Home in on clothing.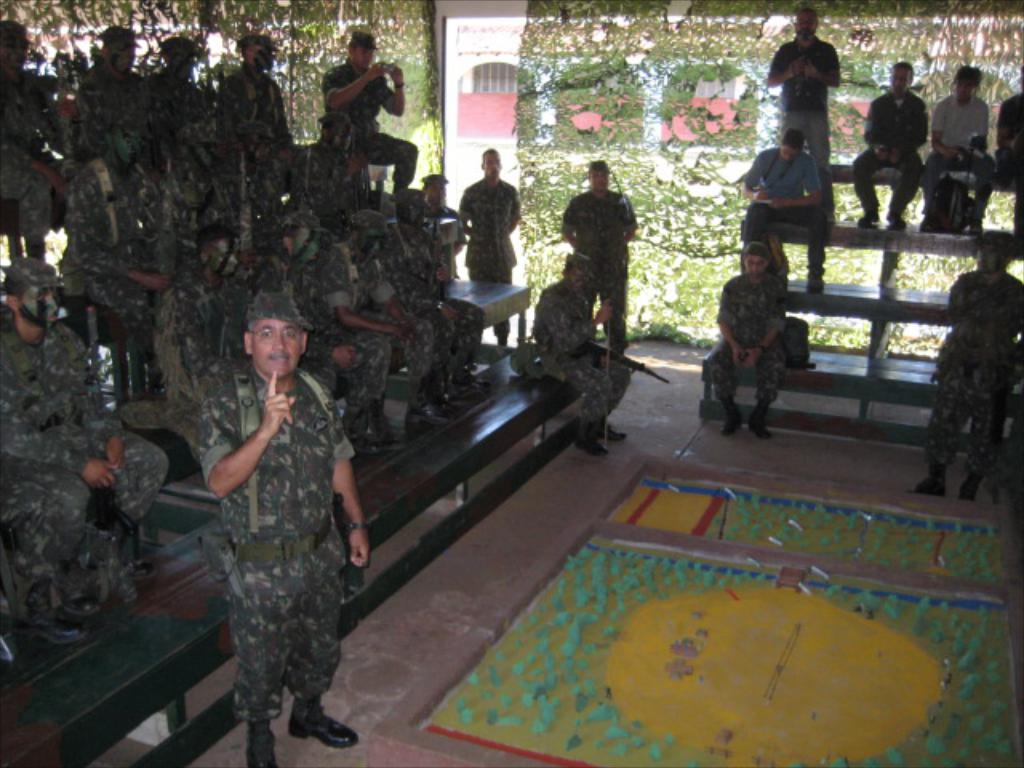
Homed in at {"left": 72, "top": 149, "right": 171, "bottom": 323}.
